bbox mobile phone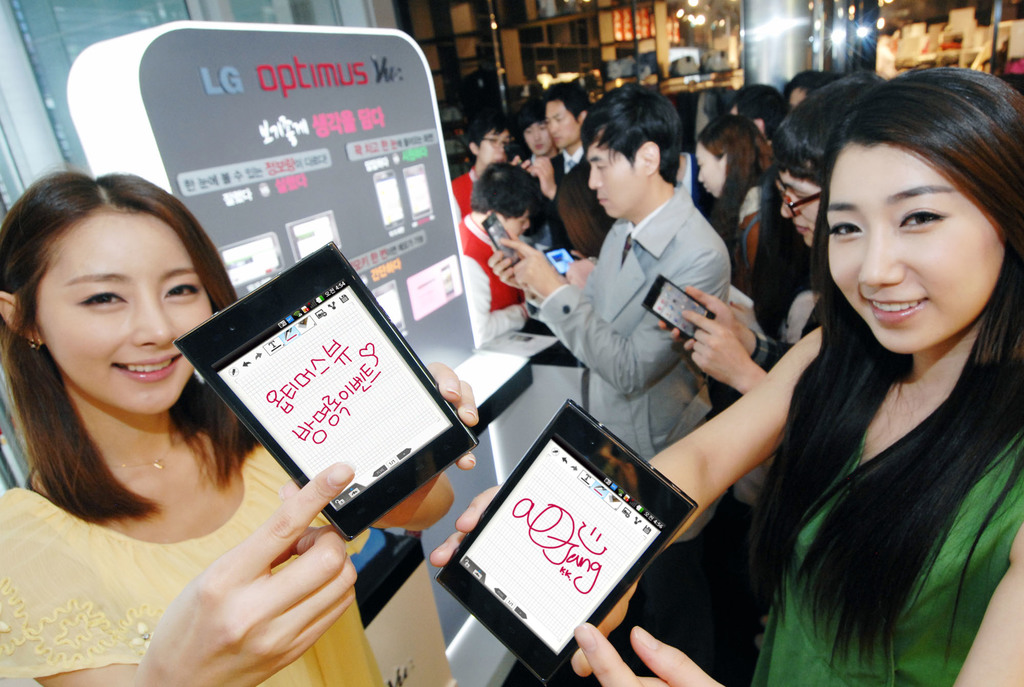
(x1=545, y1=247, x2=576, y2=276)
